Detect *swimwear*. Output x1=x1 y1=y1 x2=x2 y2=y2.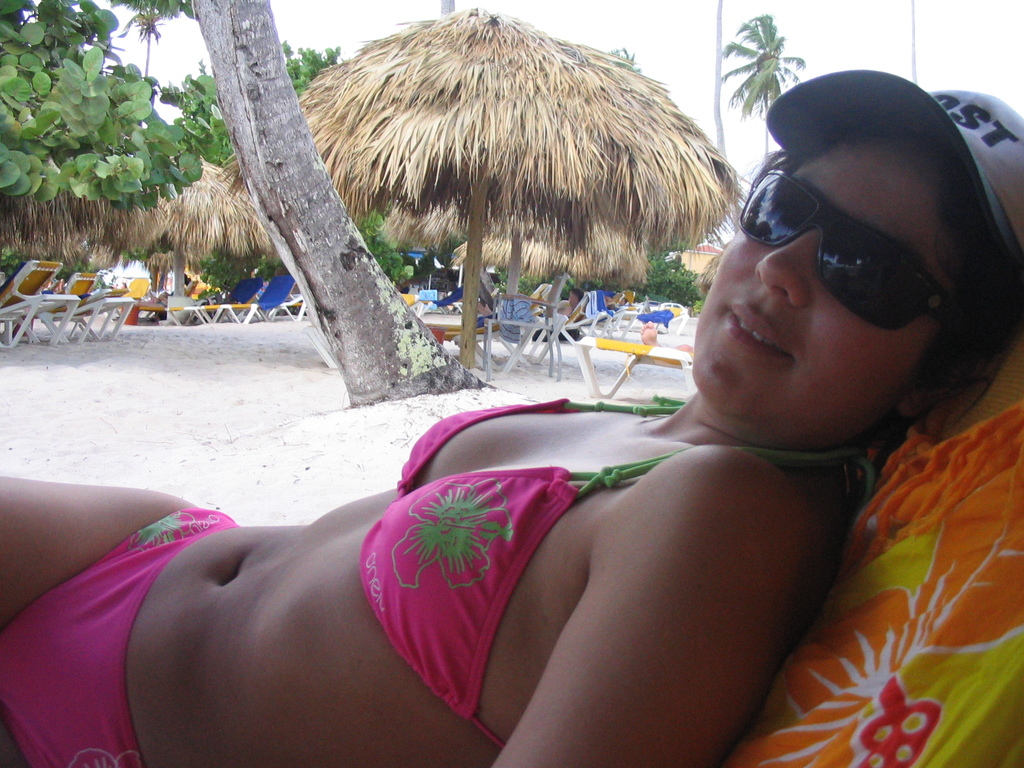
x1=359 y1=399 x2=870 y2=741.
